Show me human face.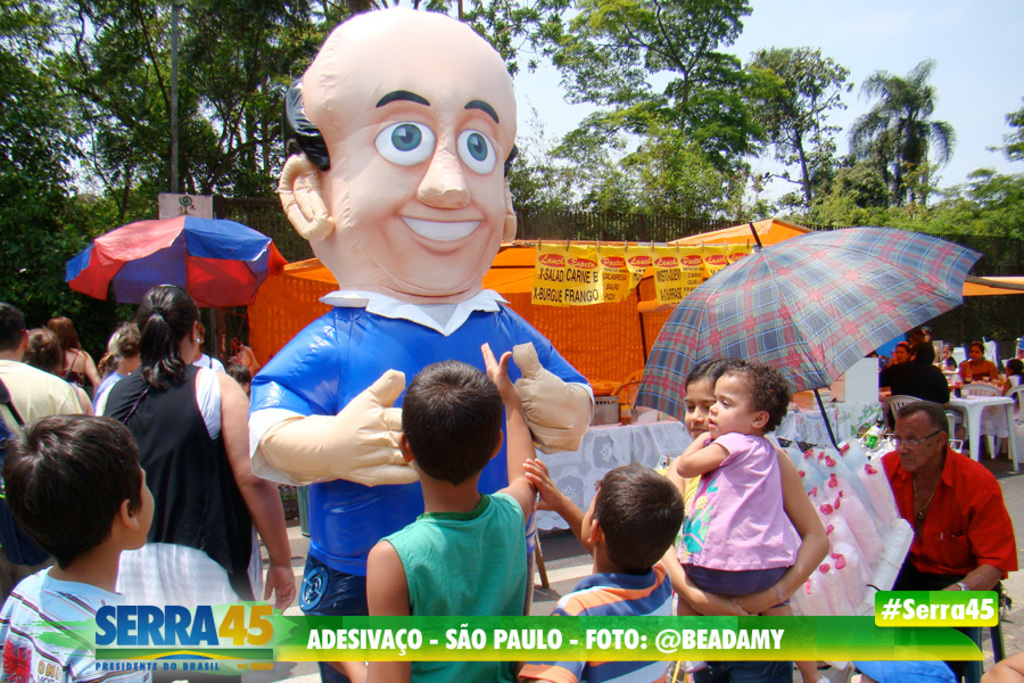
human face is here: (131,463,159,549).
